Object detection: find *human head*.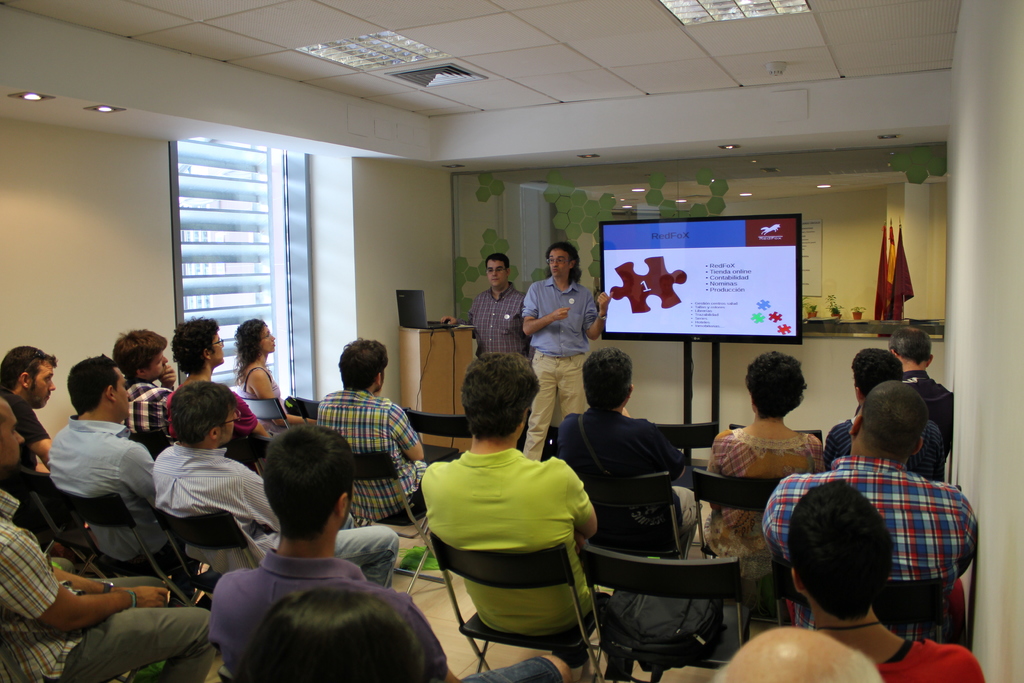
bbox=[481, 253, 508, 290].
